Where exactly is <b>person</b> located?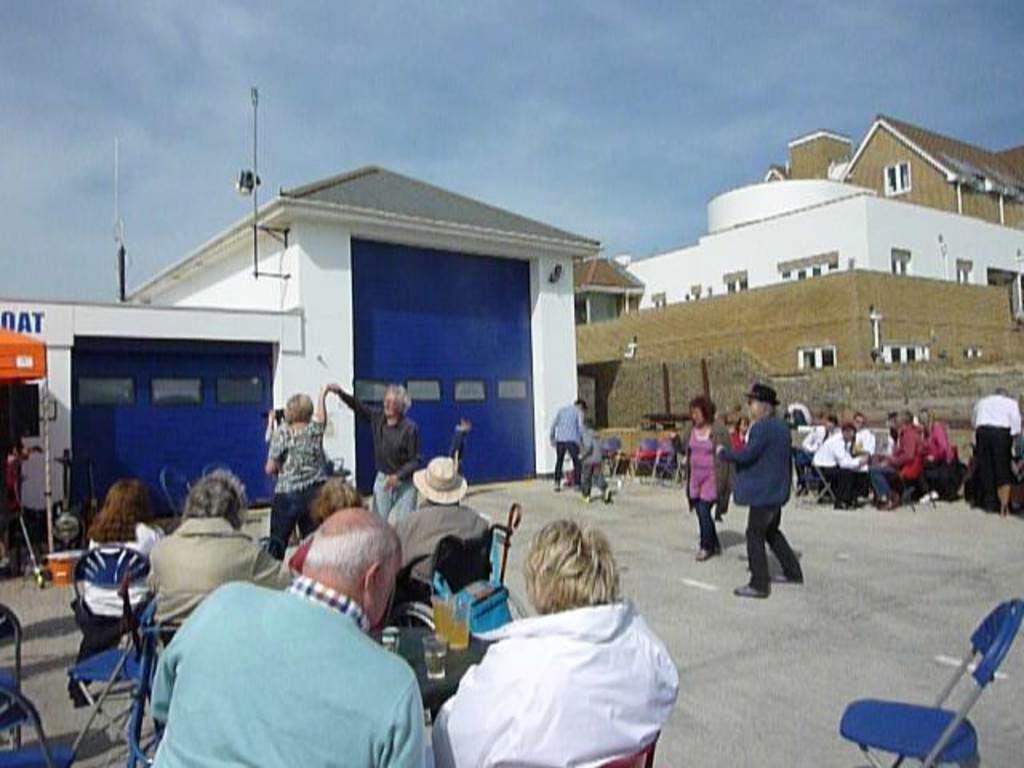
Its bounding box is [723, 382, 805, 603].
